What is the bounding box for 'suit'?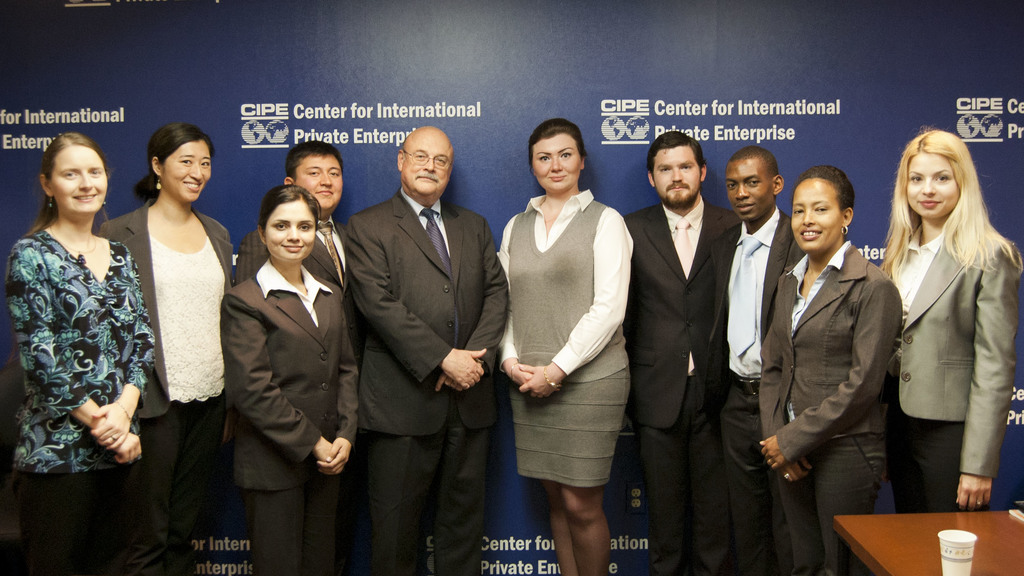
locate(218, 272, 357, 569).
